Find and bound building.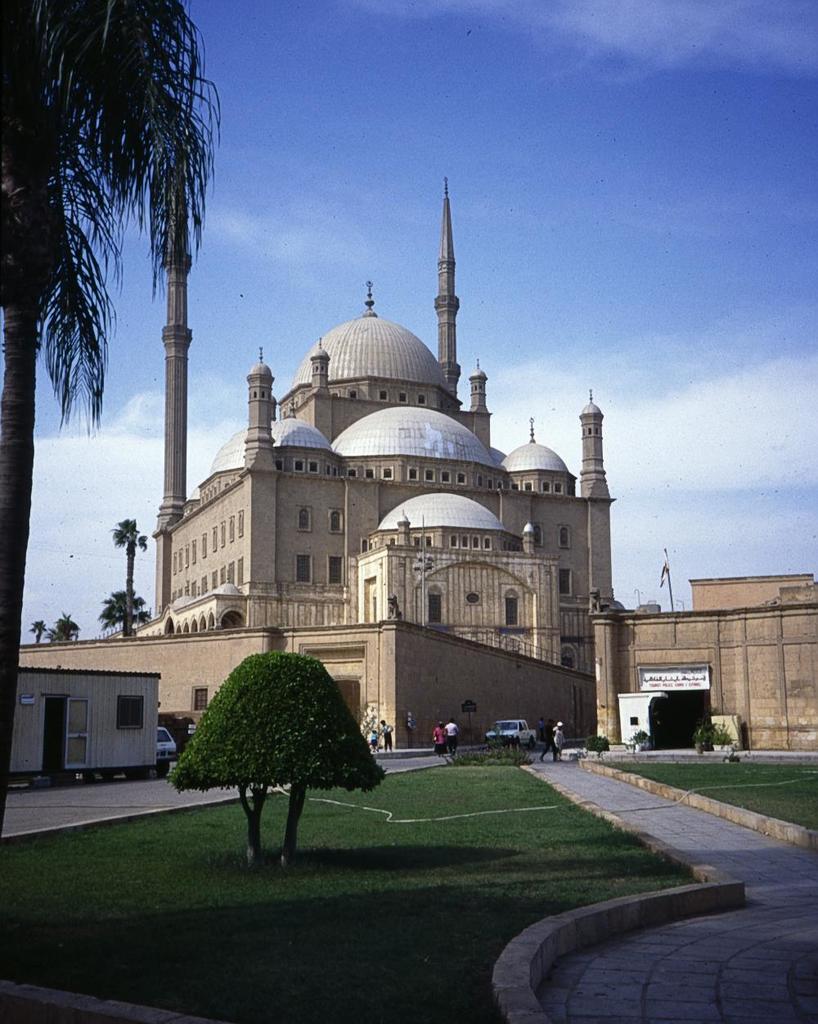
Bound: 153:137:616:667.
